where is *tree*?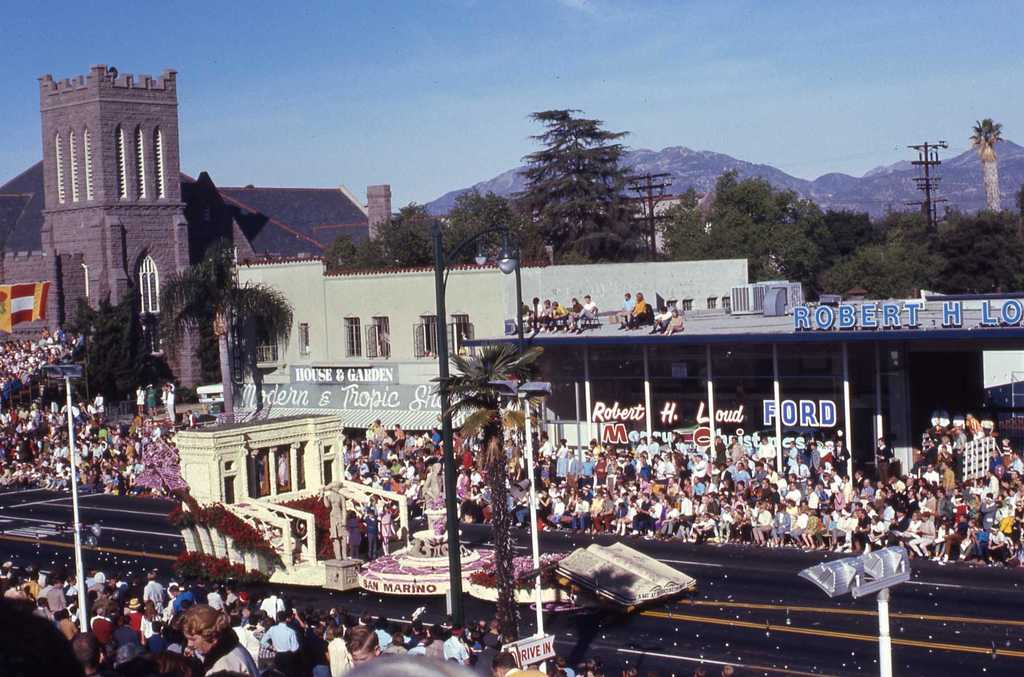
detection(420, 338, 541, 647).
